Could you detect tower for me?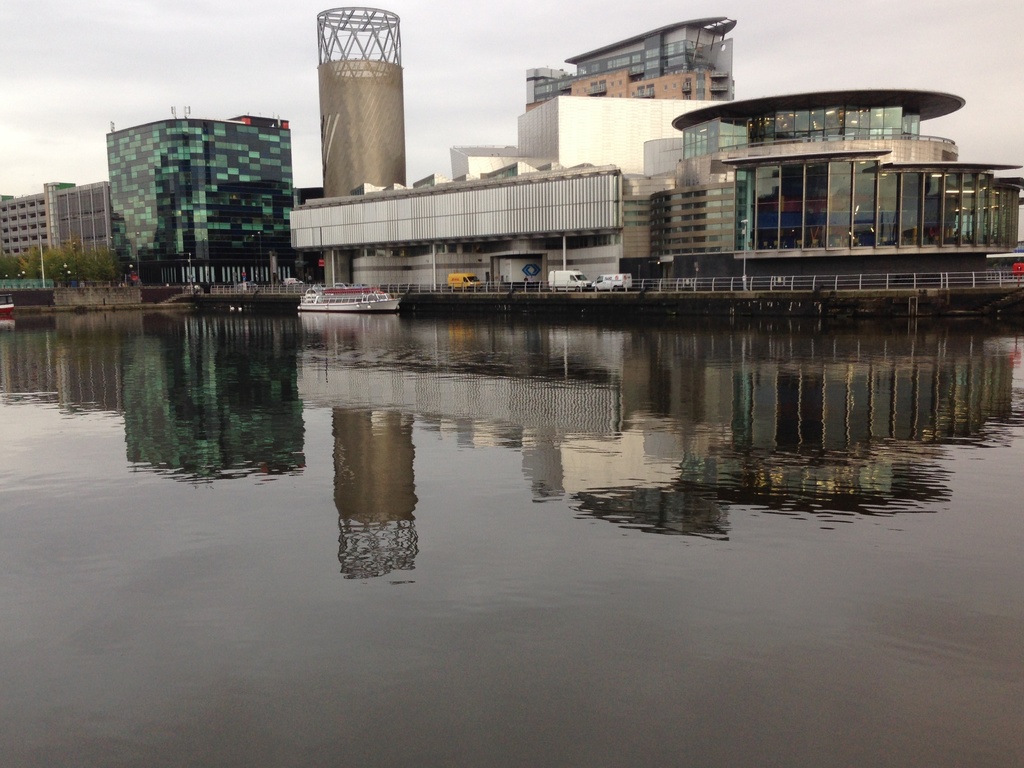
Detection result: (317, 8, 403, 199).
